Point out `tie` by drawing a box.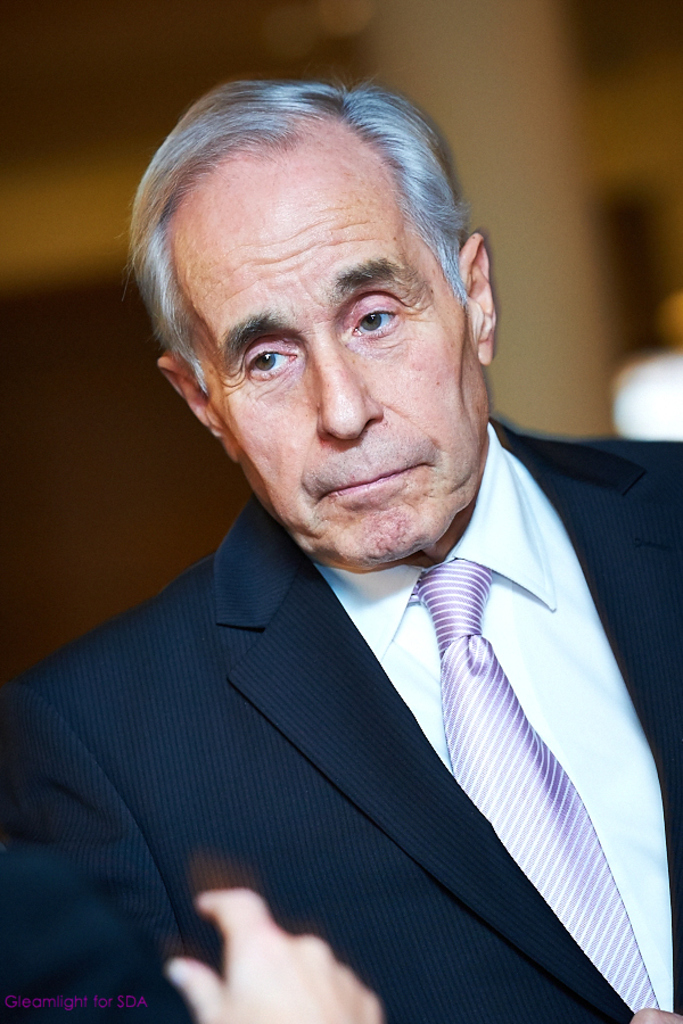
locate(402, 565, 663, 1015).
